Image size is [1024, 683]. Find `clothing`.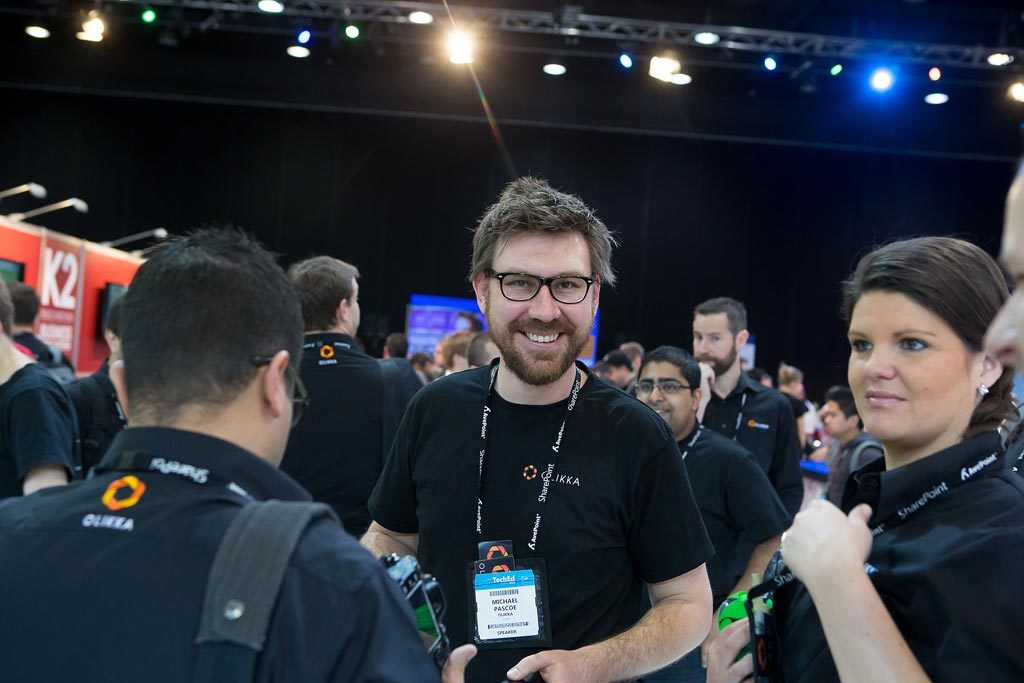
x1=289, y1=329, x2=390, y2=547.
